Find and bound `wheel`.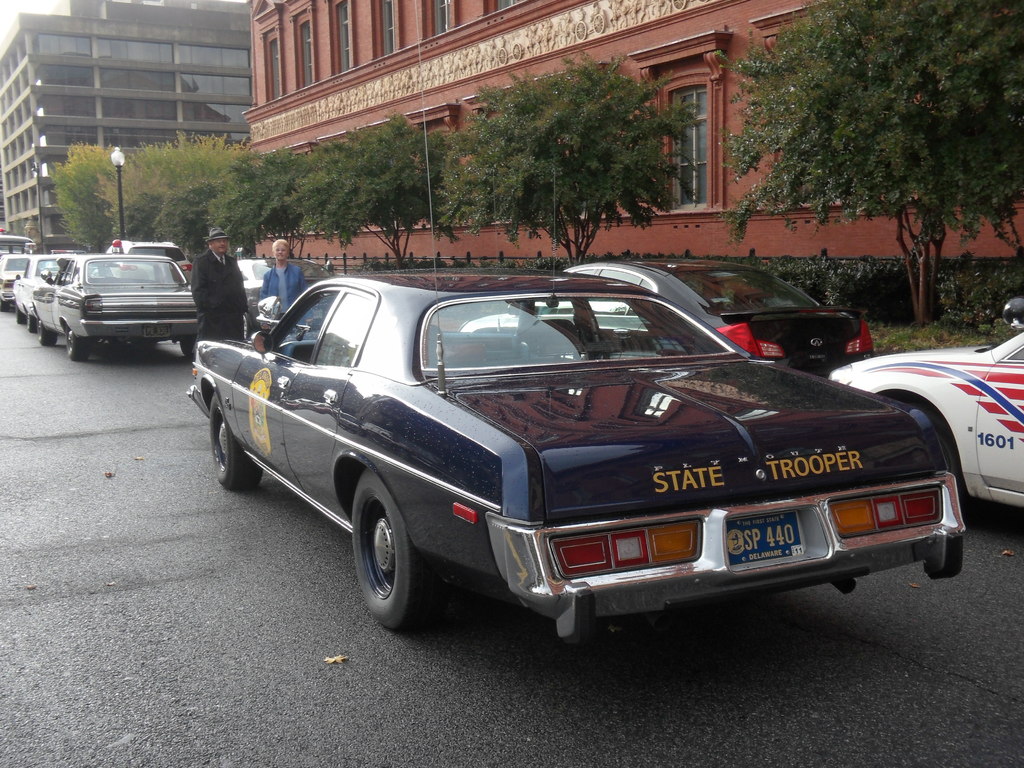
Bound: crop(65, 326, 93, 361).
